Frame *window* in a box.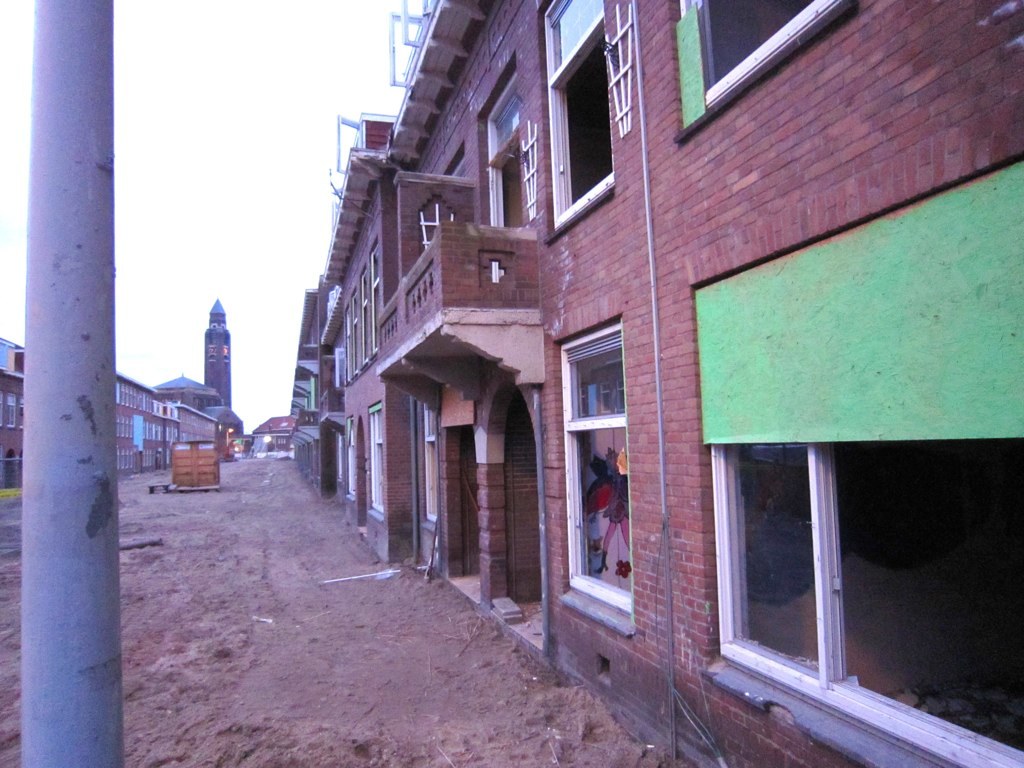
bbox=[551, 313, 635, 637].
